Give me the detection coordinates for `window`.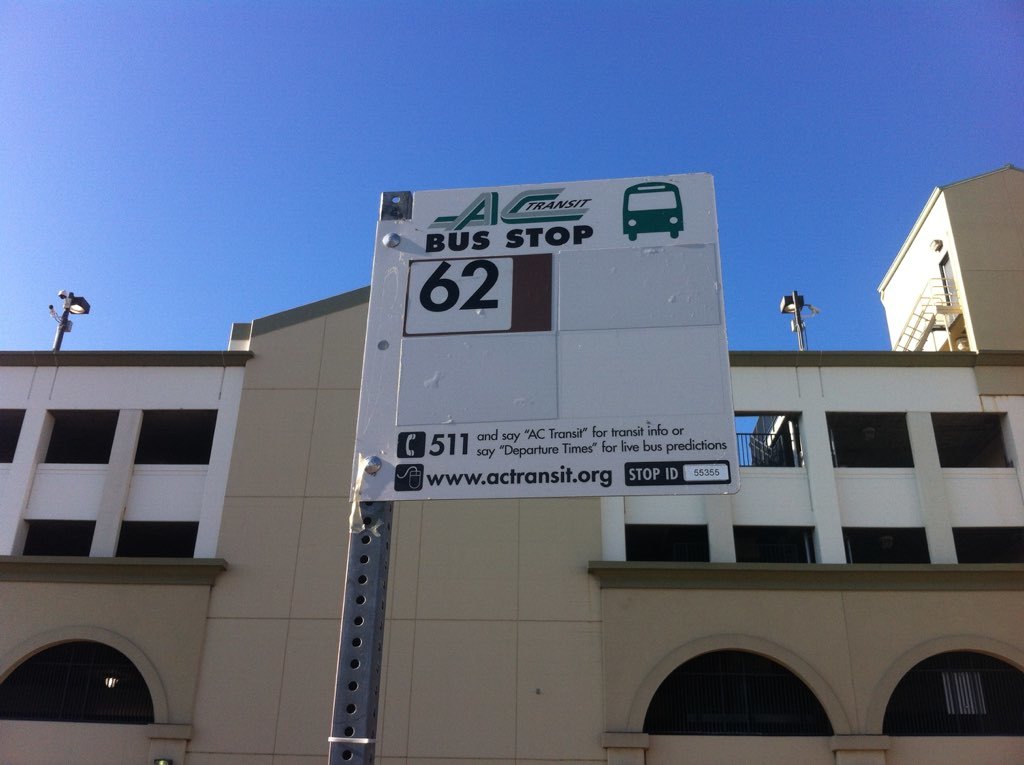
box=[10, 517, 95, 556].
